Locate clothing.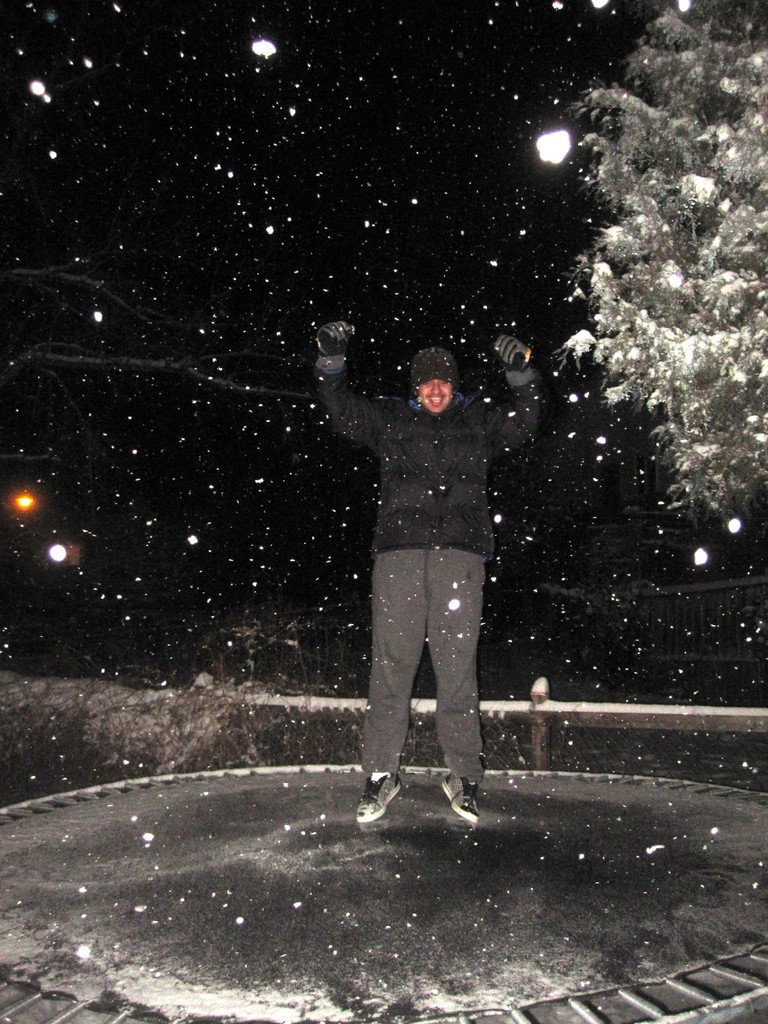
Bounding box: (331,358,521,777).
